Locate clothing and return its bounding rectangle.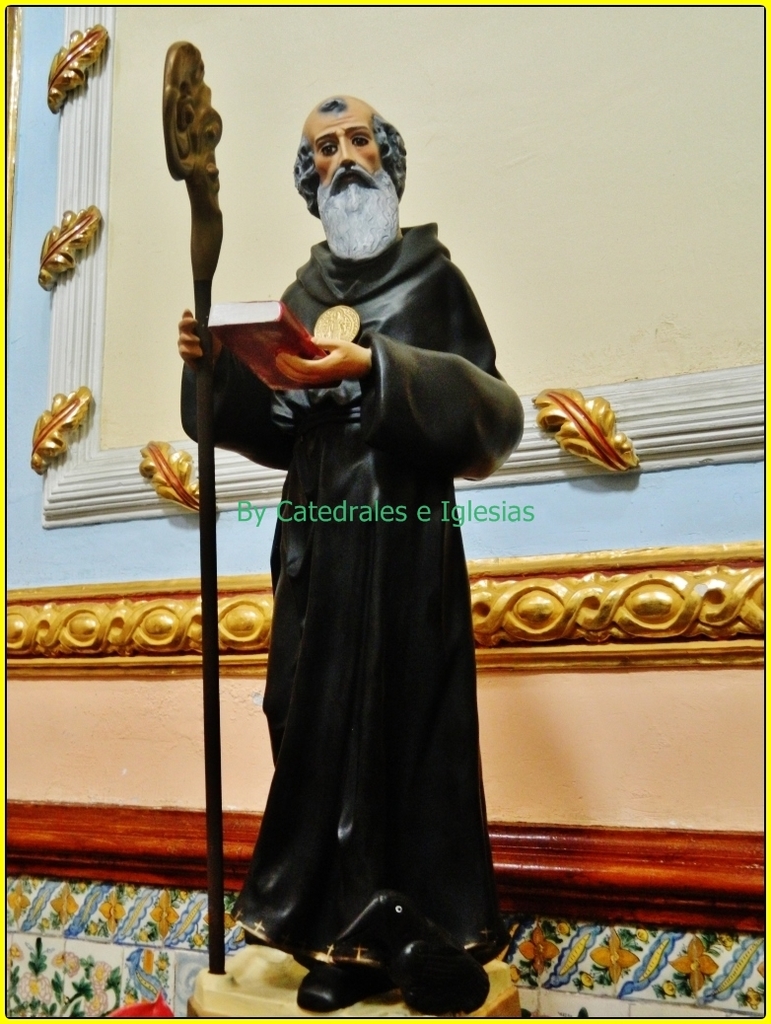
detection(206, 279, 525, 993).
